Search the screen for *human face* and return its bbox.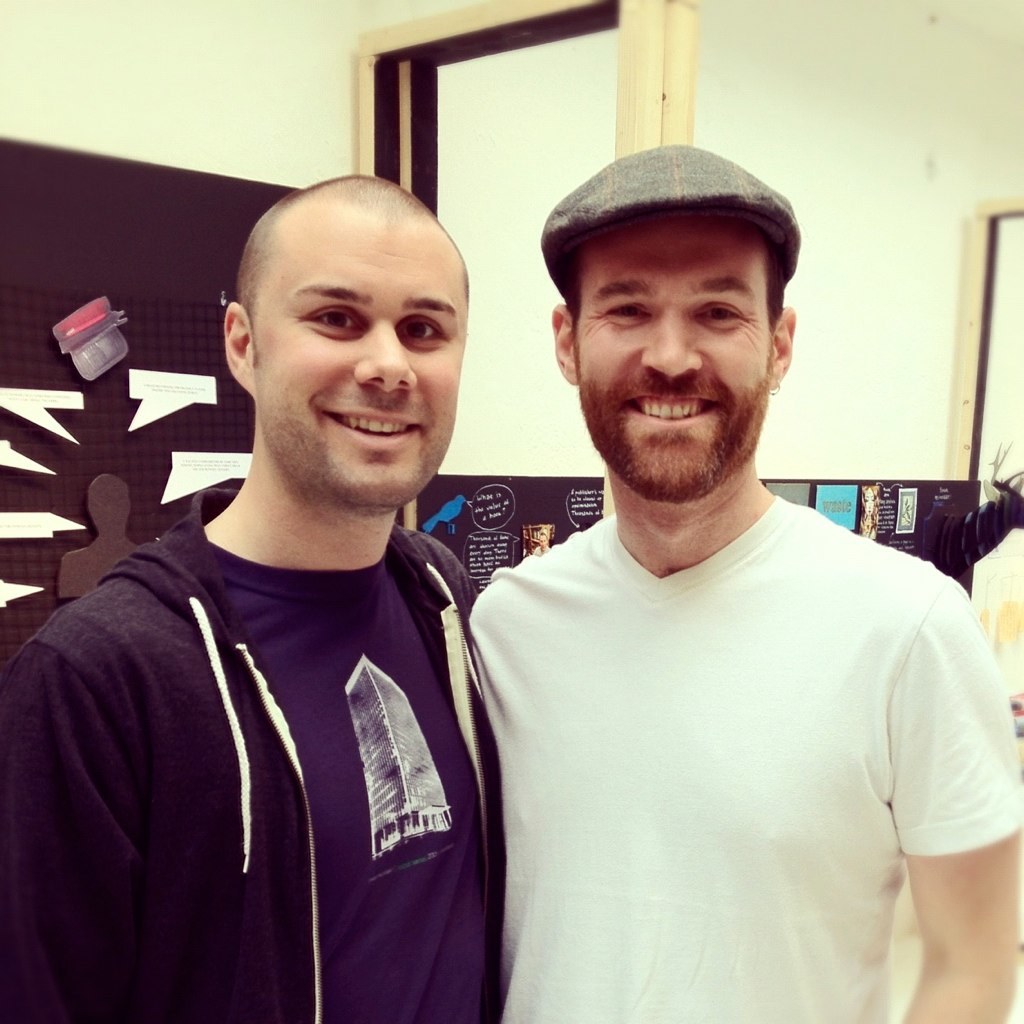
Found: region(252, 206, 472, 504).
